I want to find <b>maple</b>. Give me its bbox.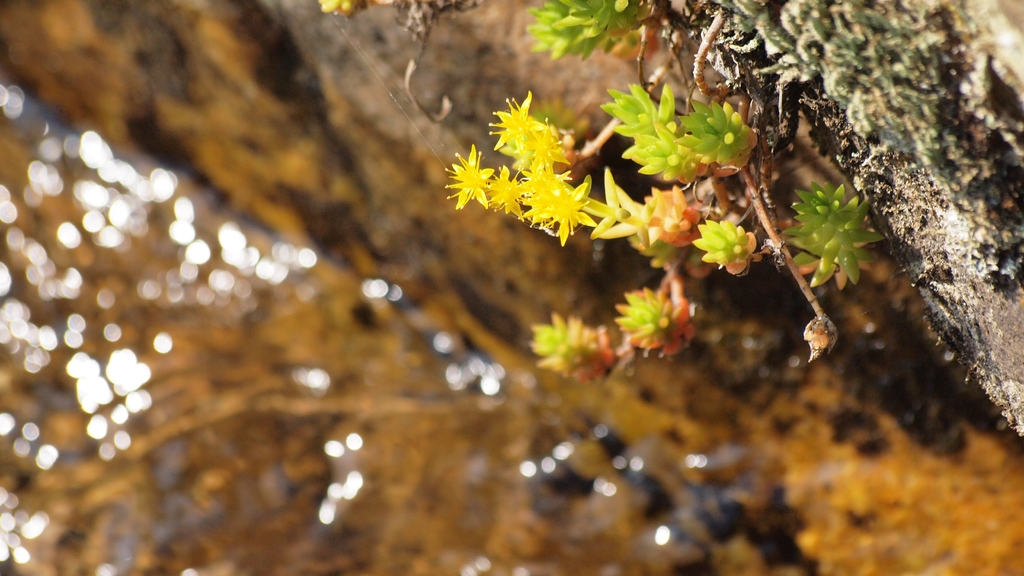
detection(4, 1, 1023, 575).
